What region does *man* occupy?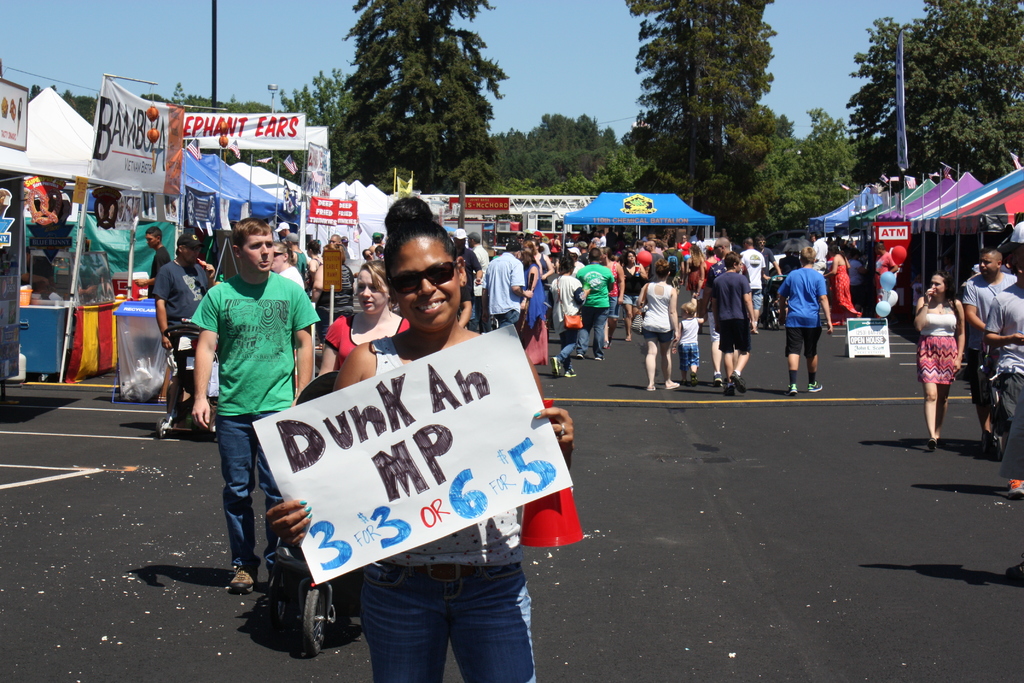
bbox=(742, 239, 767, 331).
